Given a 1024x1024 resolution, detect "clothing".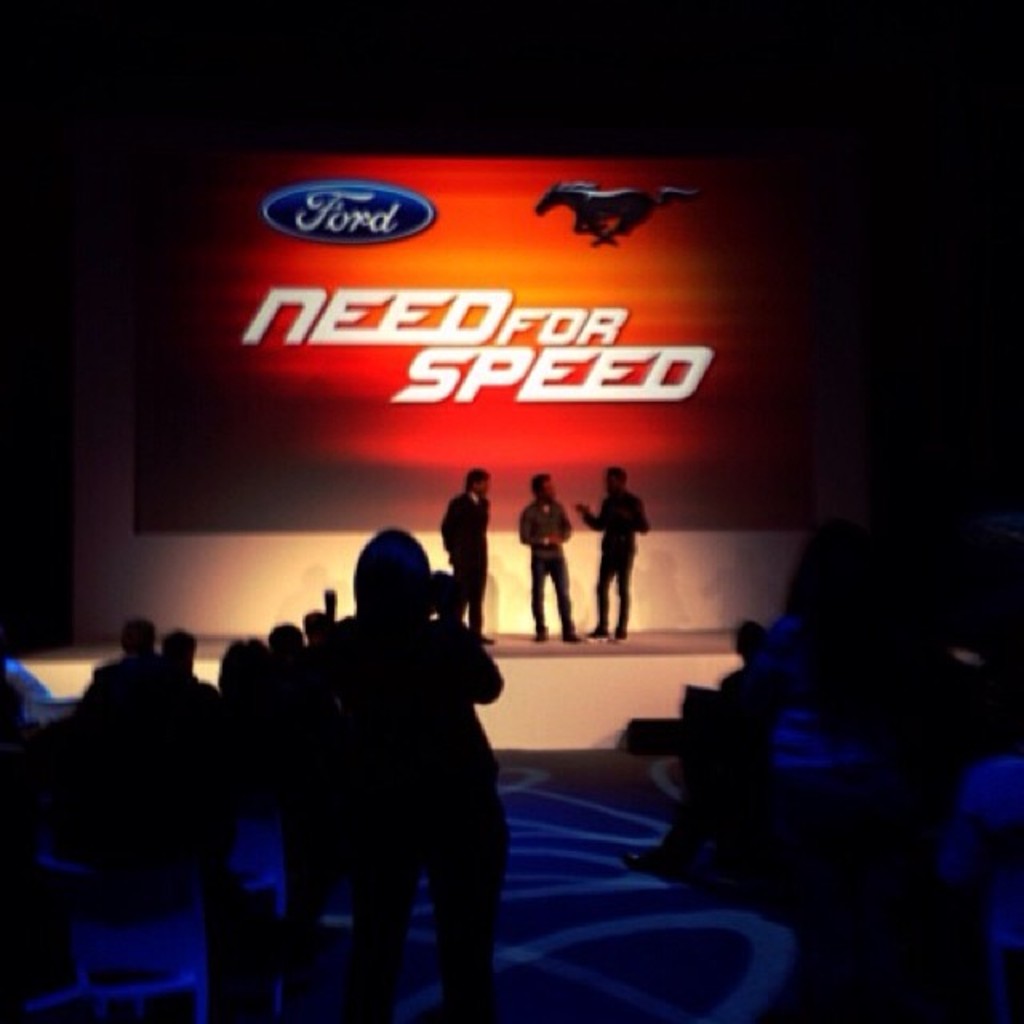
x1=584 y1=477 x2=646 y2=626.
